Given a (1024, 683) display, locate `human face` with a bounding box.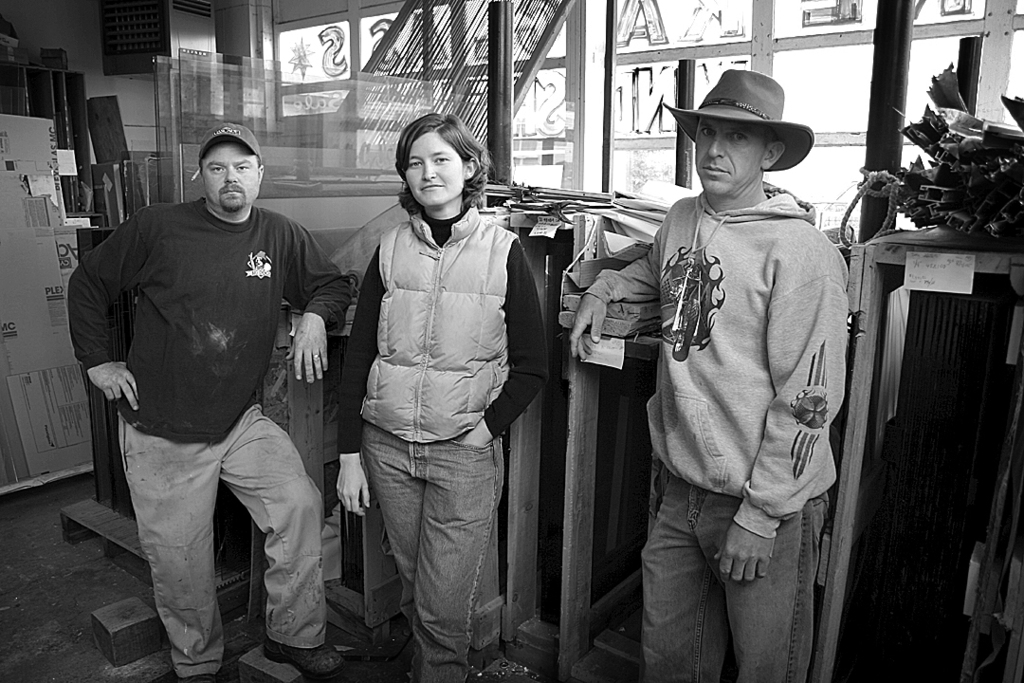
Located: 202 142 260 205.
